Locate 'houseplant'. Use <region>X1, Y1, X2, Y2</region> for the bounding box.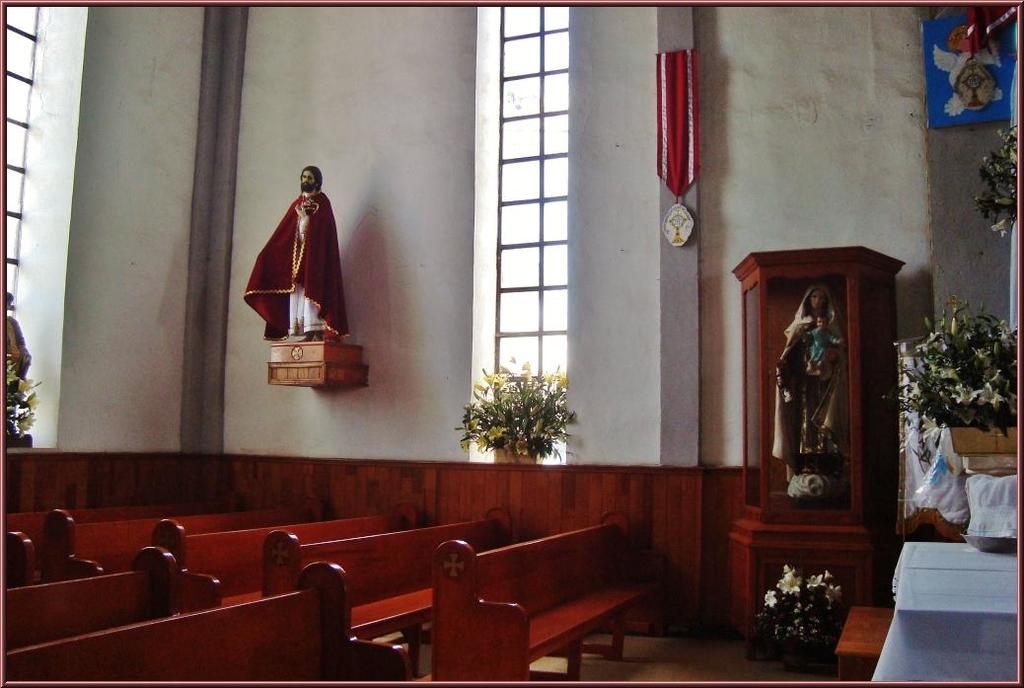
<region>461, 356, 575, 463</region>.
